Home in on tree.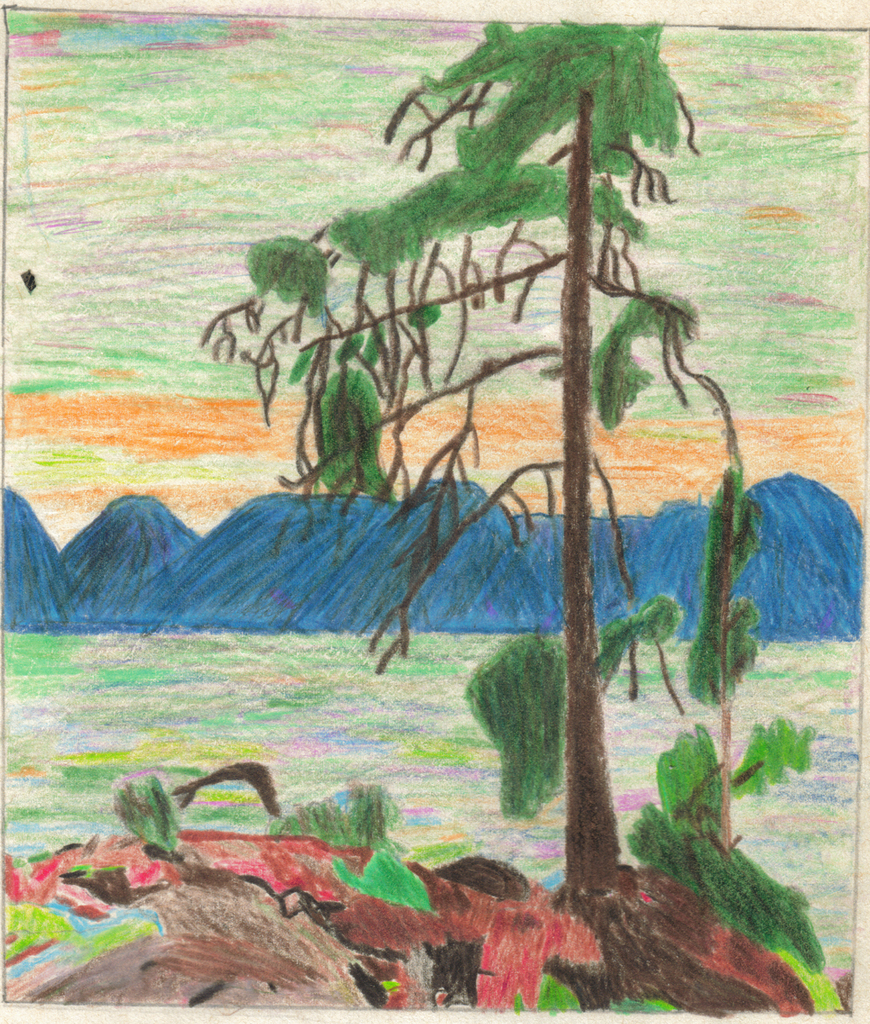
Homed in at [left=197, top=0, right=754, bottom=899].
